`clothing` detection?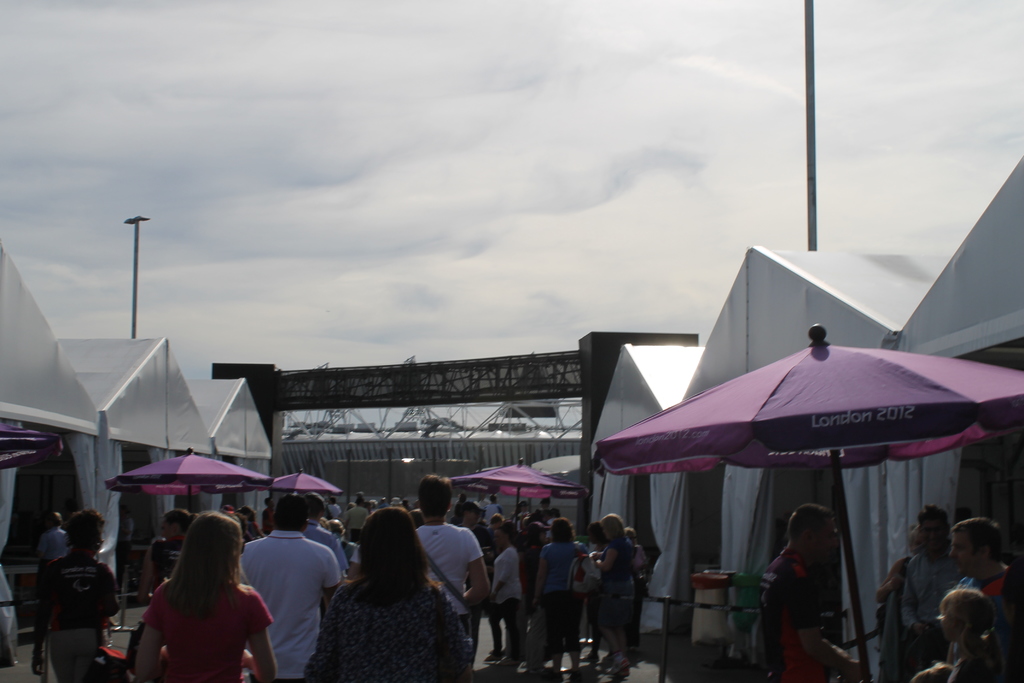
<box>953,637,993,682</box>
